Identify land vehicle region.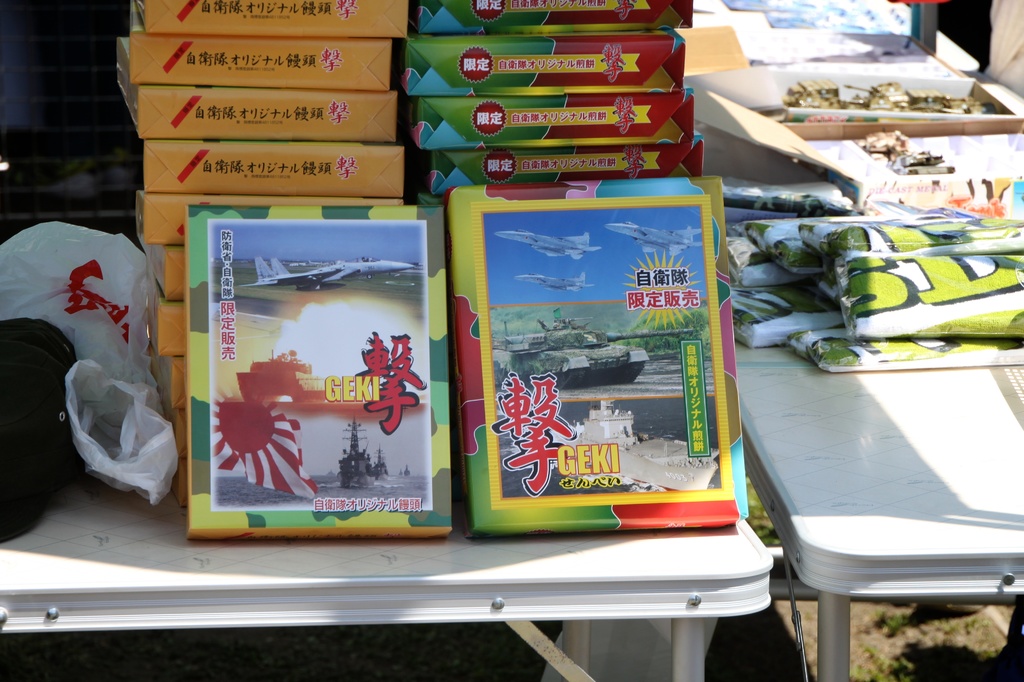
Region: l=509, t=321, r=646, b=391.
